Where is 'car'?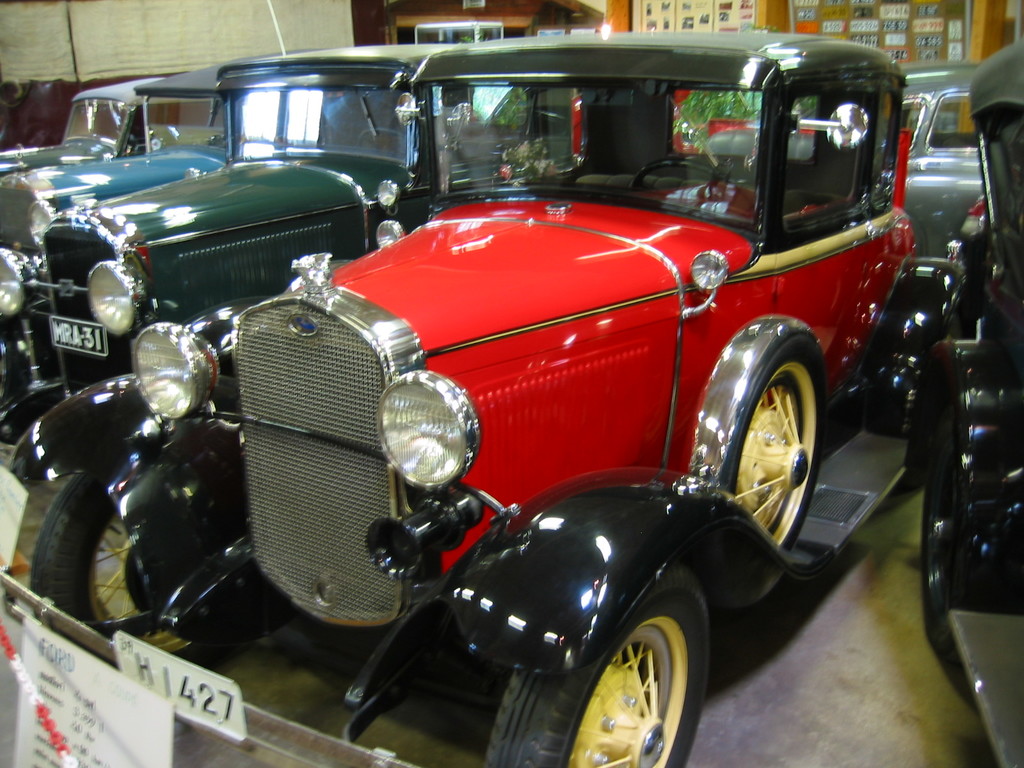
bbox=[0, 36, 486, 421].
